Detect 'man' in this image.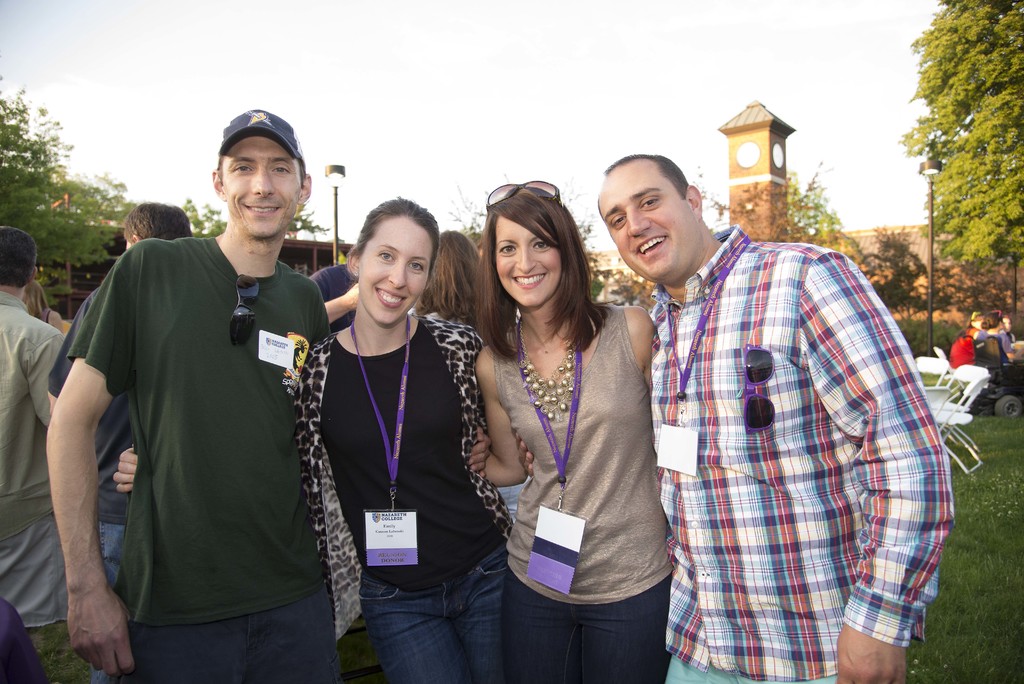
Detection: [512, 154, 957, 683].
